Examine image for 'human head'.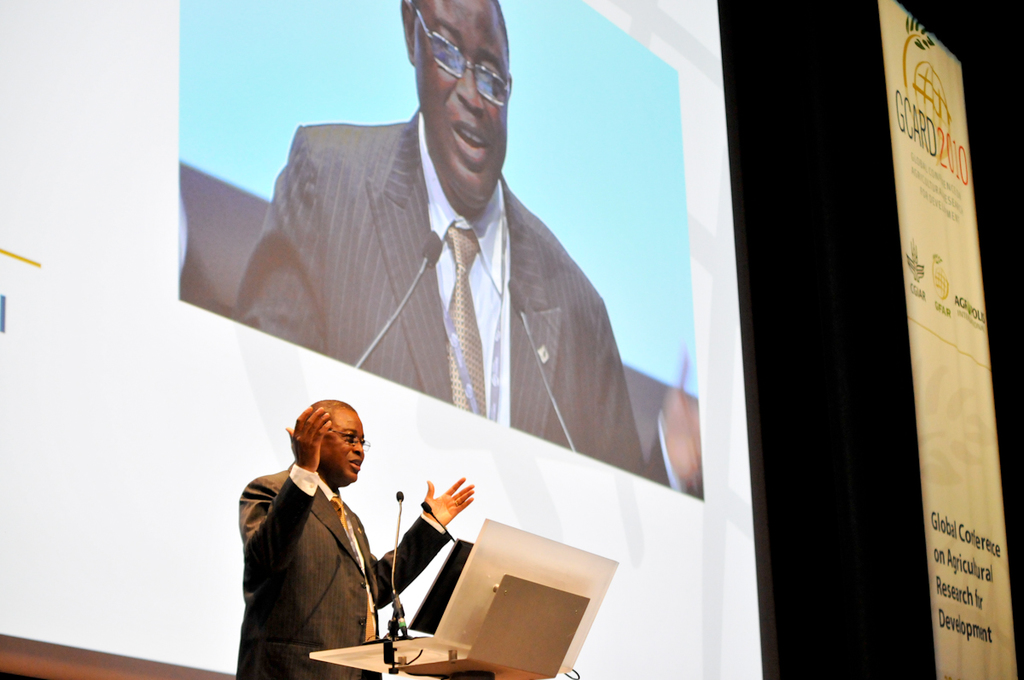
Examination result: x1=277 y1=398 x2=377 y2=507.
